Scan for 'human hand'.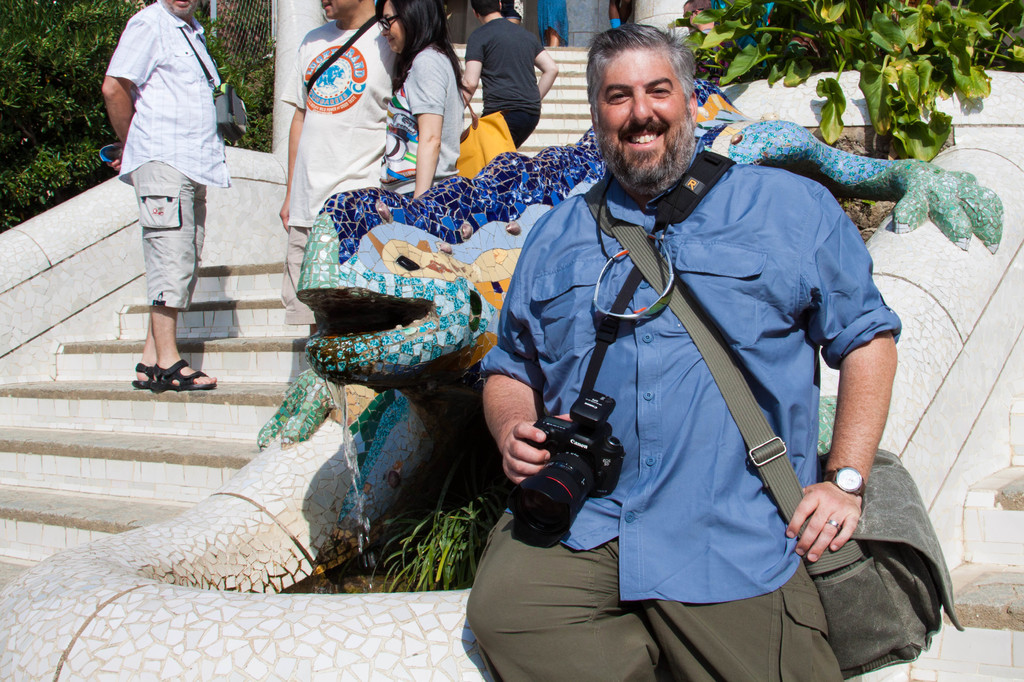
Scan result: (107,145,125,173).
